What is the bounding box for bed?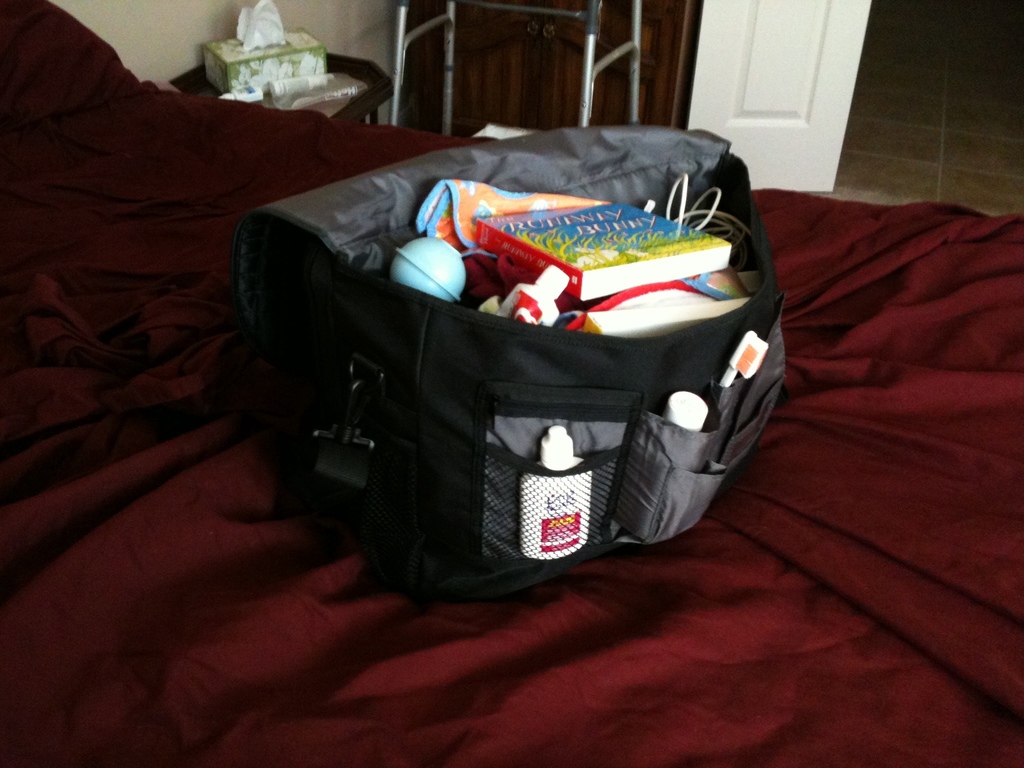
select_region(1, 0, 1023, 767).
